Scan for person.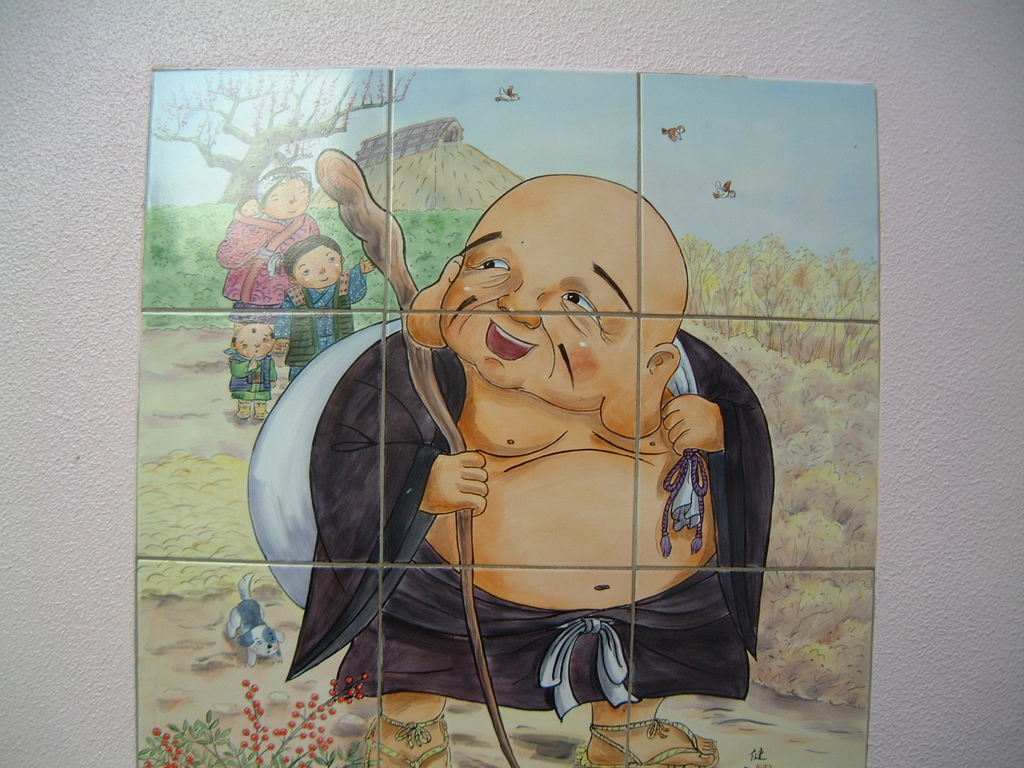
Scan result: 272,241,378,377.
